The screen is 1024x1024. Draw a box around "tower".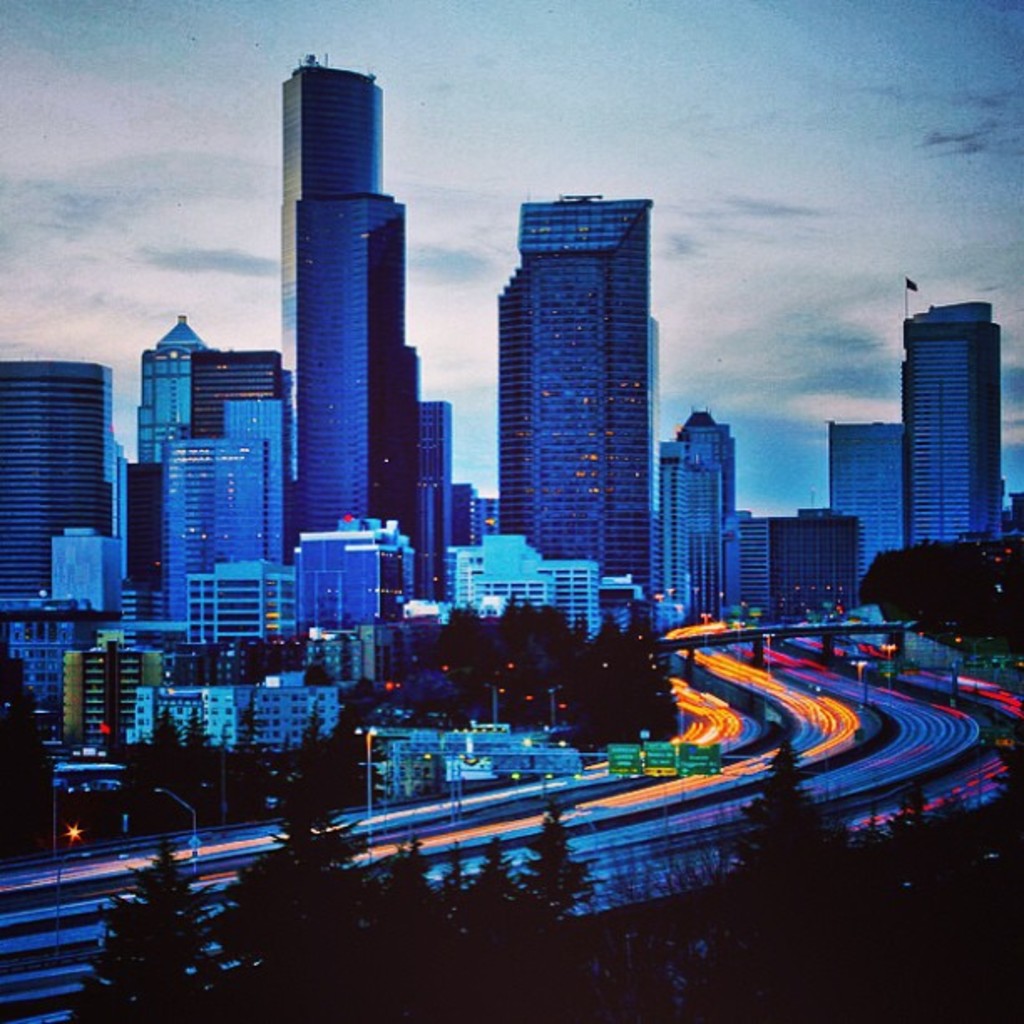
(x1=489, y1=194, x2=669, y2=594).
